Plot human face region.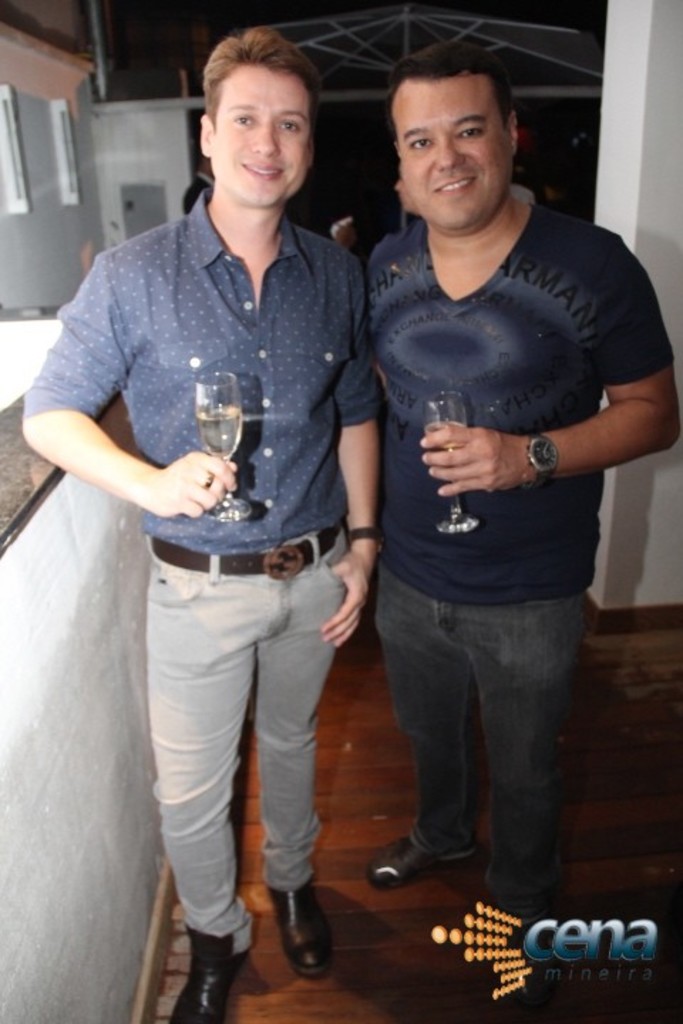
Plotted at (left=393, top=77, right=514, bottom=233).
